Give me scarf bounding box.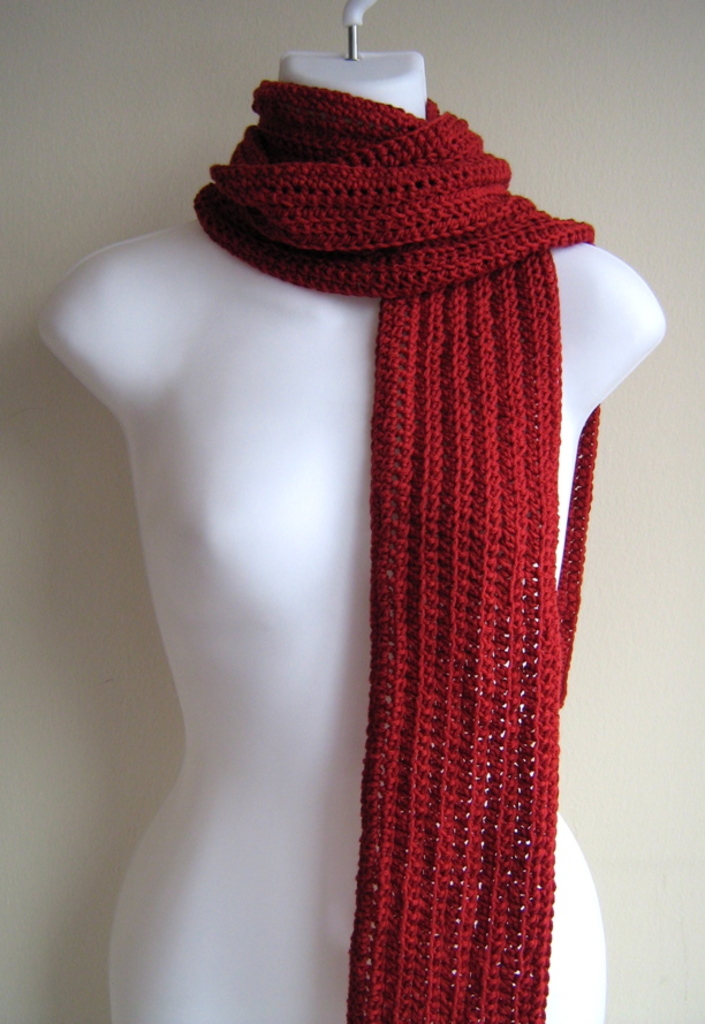
pyautogui.locateOnScreen(181, 81, 599, 1023).
